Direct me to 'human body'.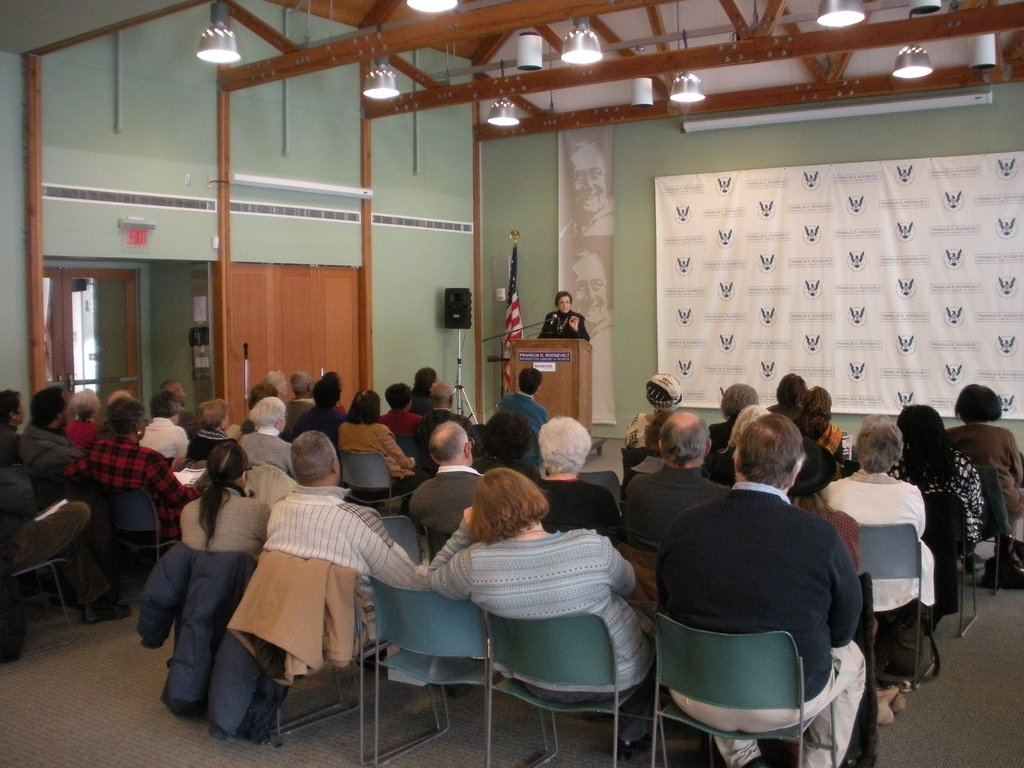
Direction: rect(179, 412, 198, 435).
